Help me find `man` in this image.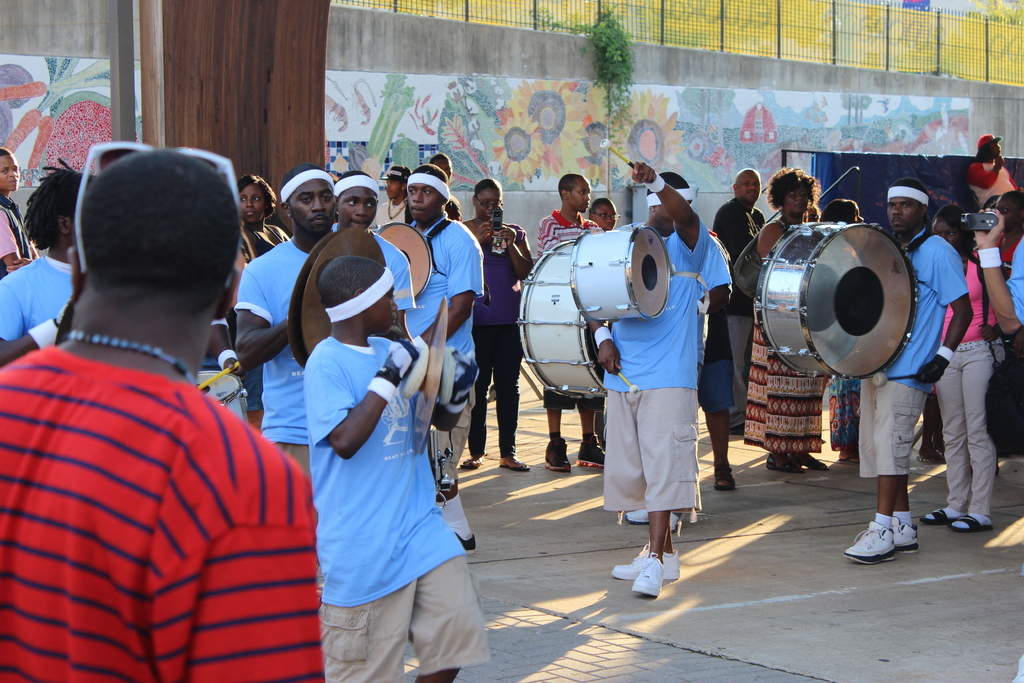
Found it: [593,162,726,595].
